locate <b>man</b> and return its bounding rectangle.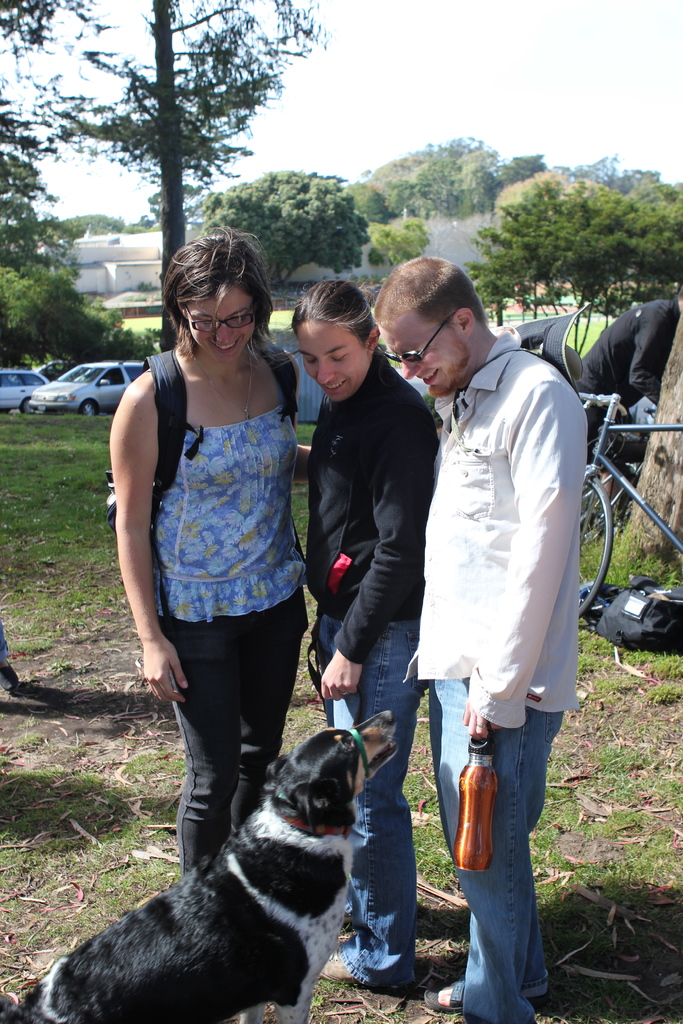
bbox=(377, 245, 599, 975).
